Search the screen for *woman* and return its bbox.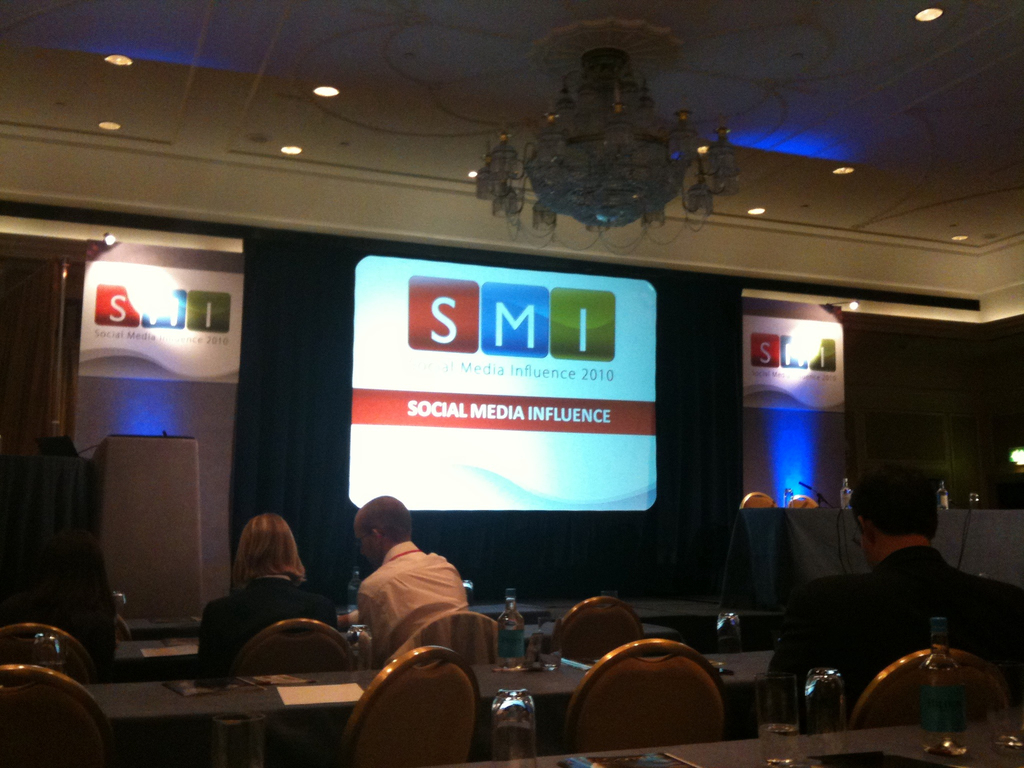
Found: (x1=186, y1=508, x2=330, y2=689).
